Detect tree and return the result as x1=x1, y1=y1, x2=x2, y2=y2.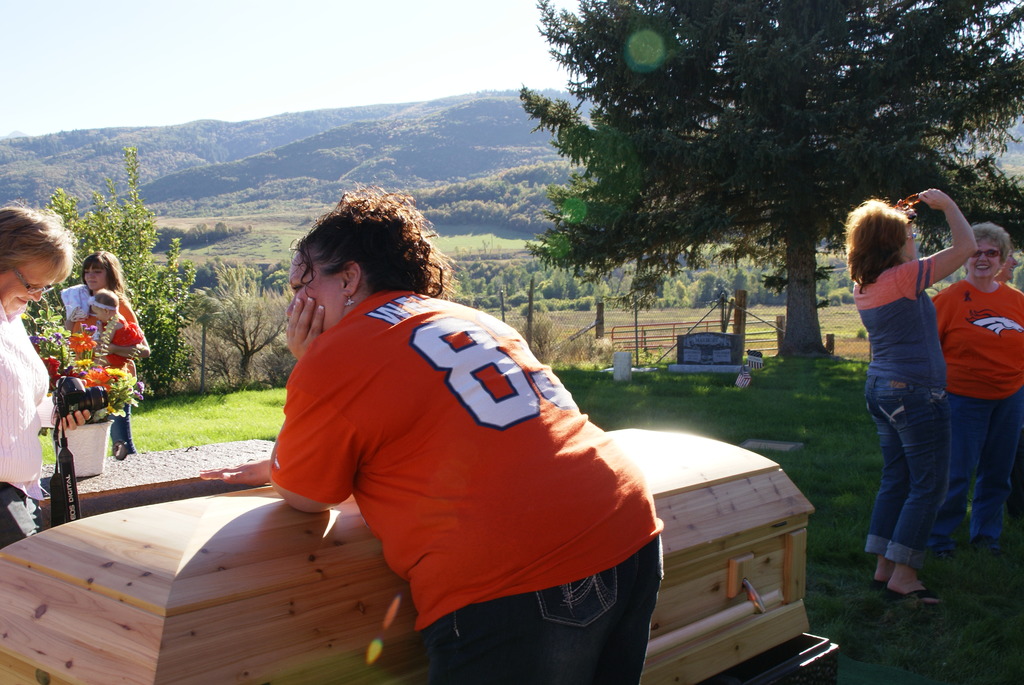
x1=518, y1=0, x2=1023, y2=351.
